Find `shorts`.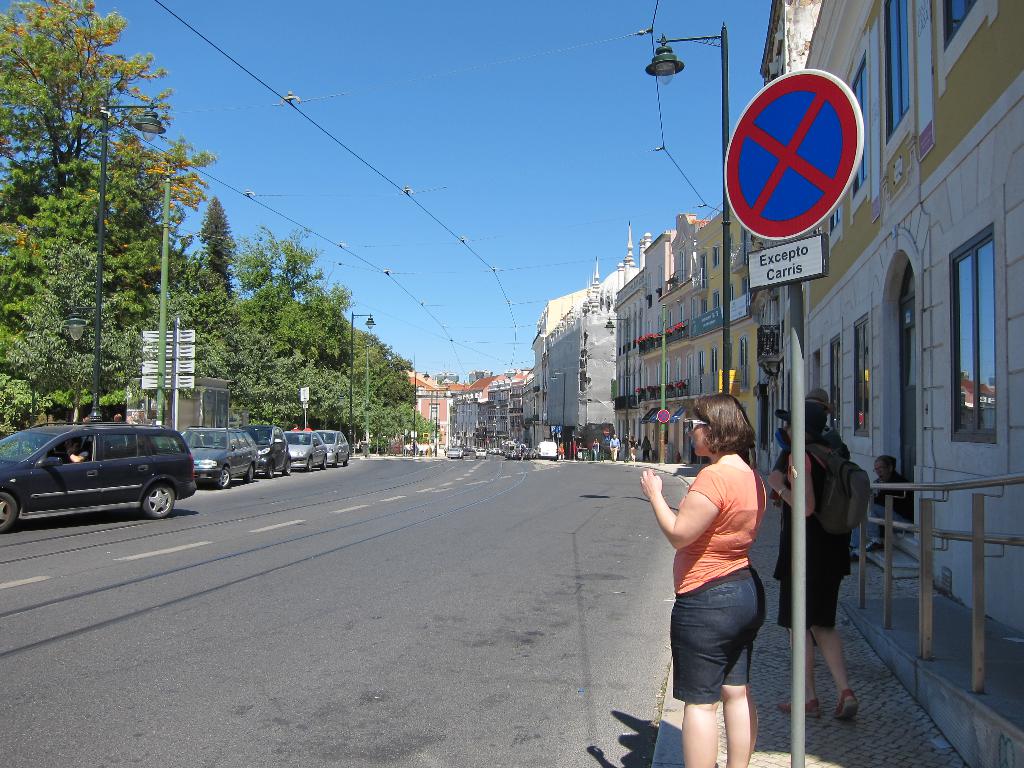
bbox=(668, 566, 765, 702).
